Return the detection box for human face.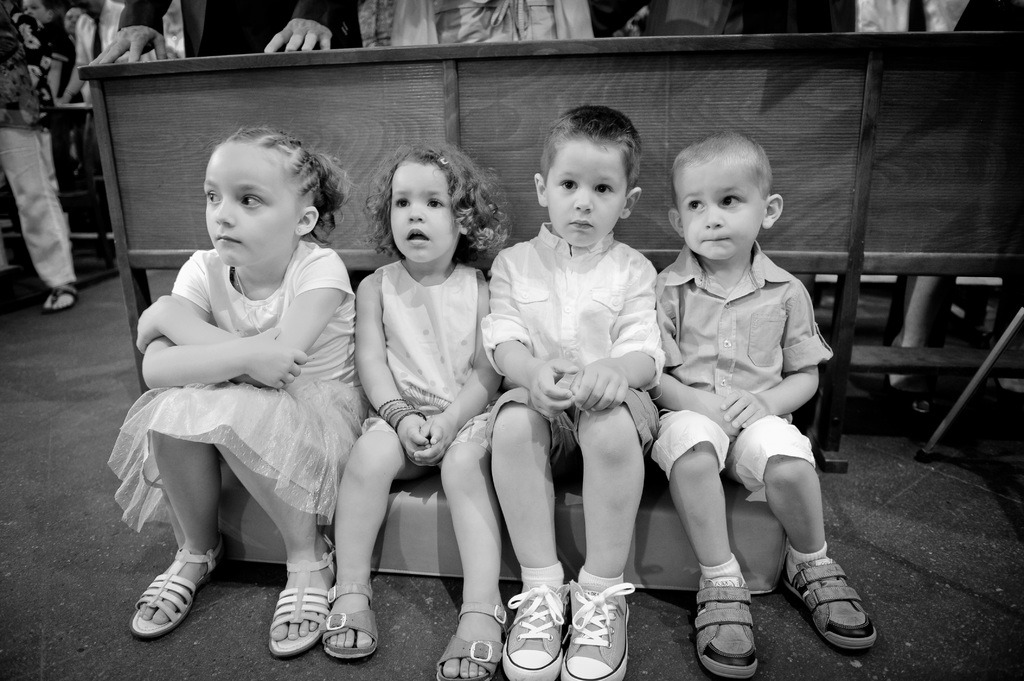
548 141 629 246.
